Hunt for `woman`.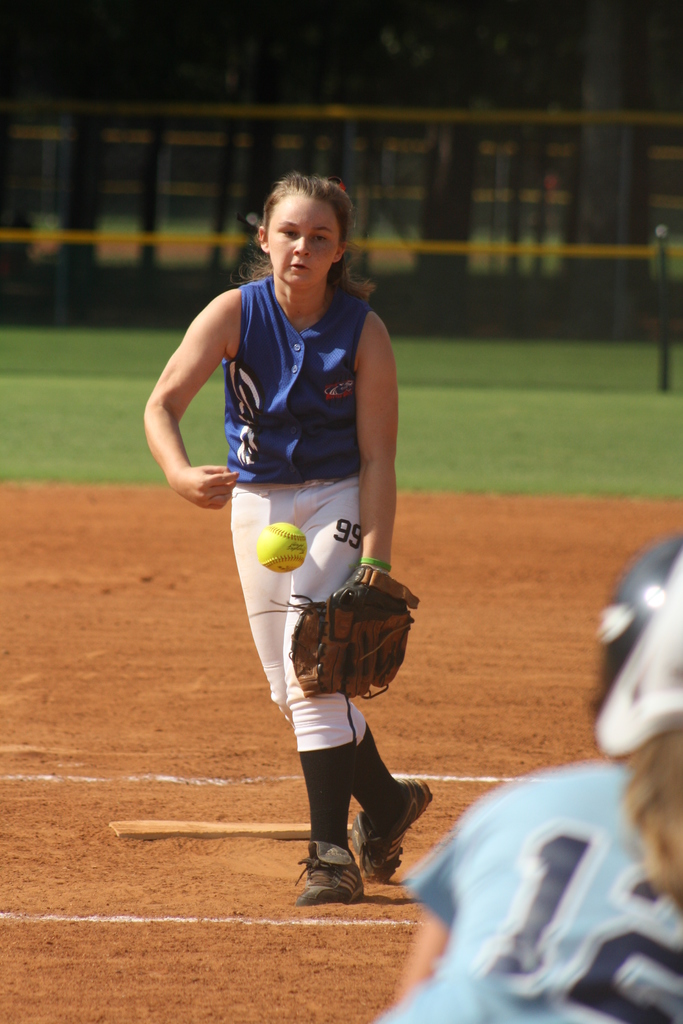
Hunted down at [145, 168, 426, 908].
